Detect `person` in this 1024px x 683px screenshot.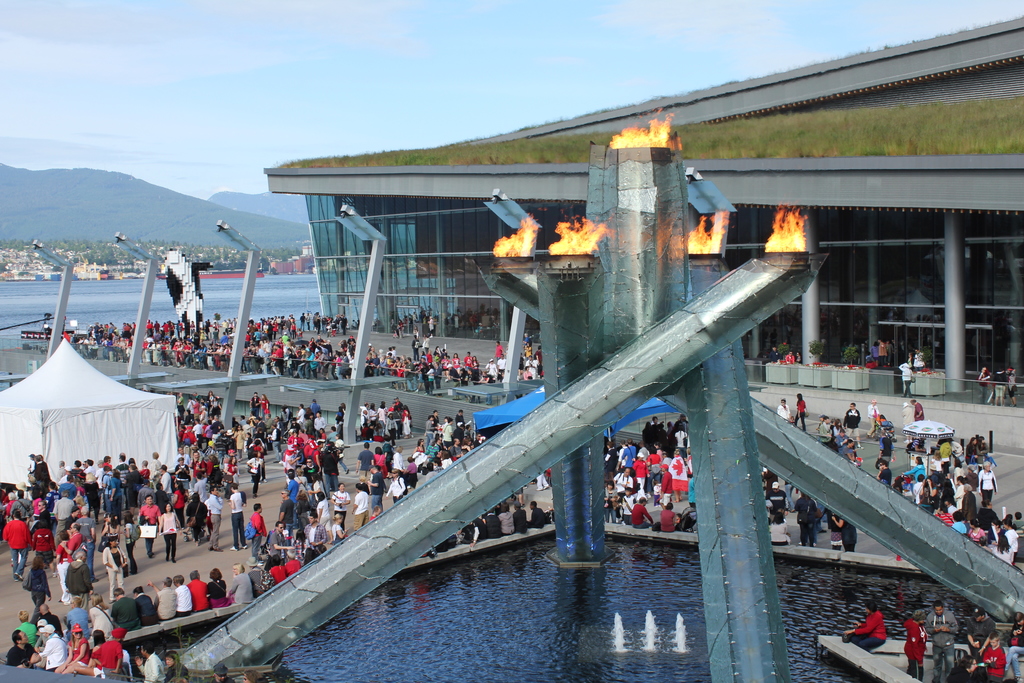
Detection: <box>979,462,999,508</box>.
